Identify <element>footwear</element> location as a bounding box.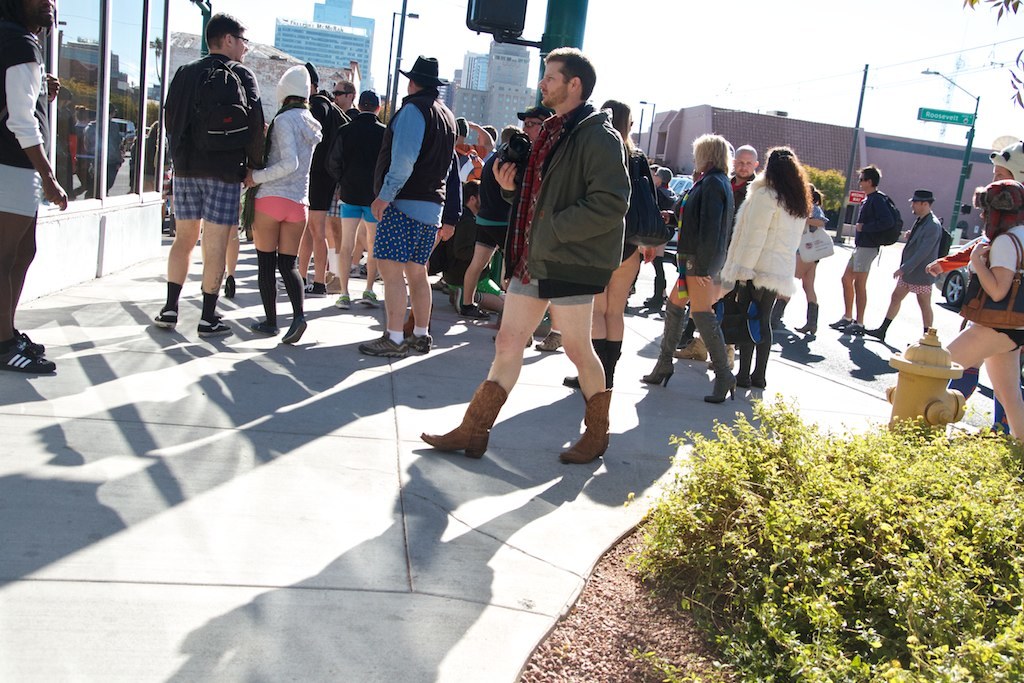
<box>737,371,747,385</box>.
